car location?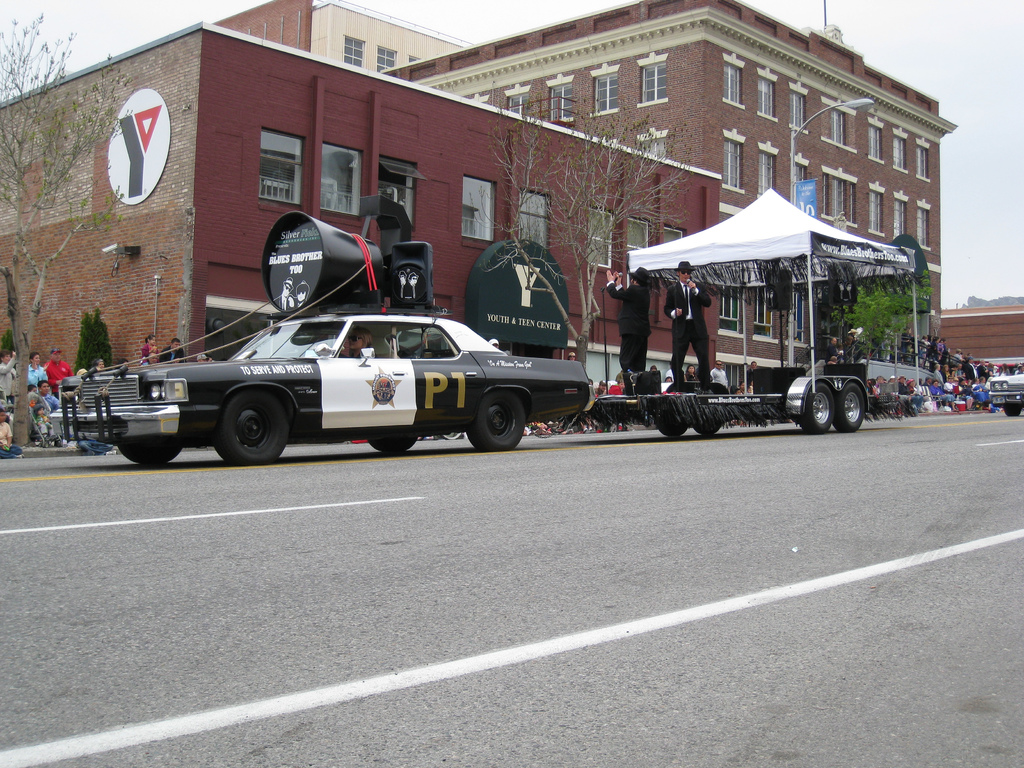
[48,308,592,467]
